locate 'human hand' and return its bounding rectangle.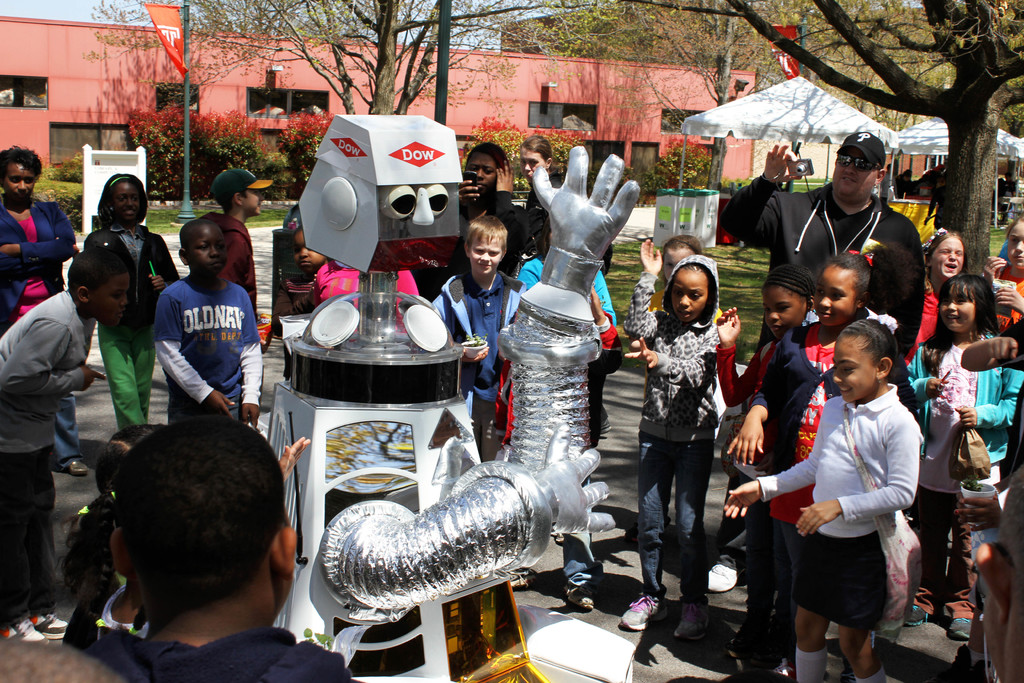
<region>495, 159, 516, 190</region>.
